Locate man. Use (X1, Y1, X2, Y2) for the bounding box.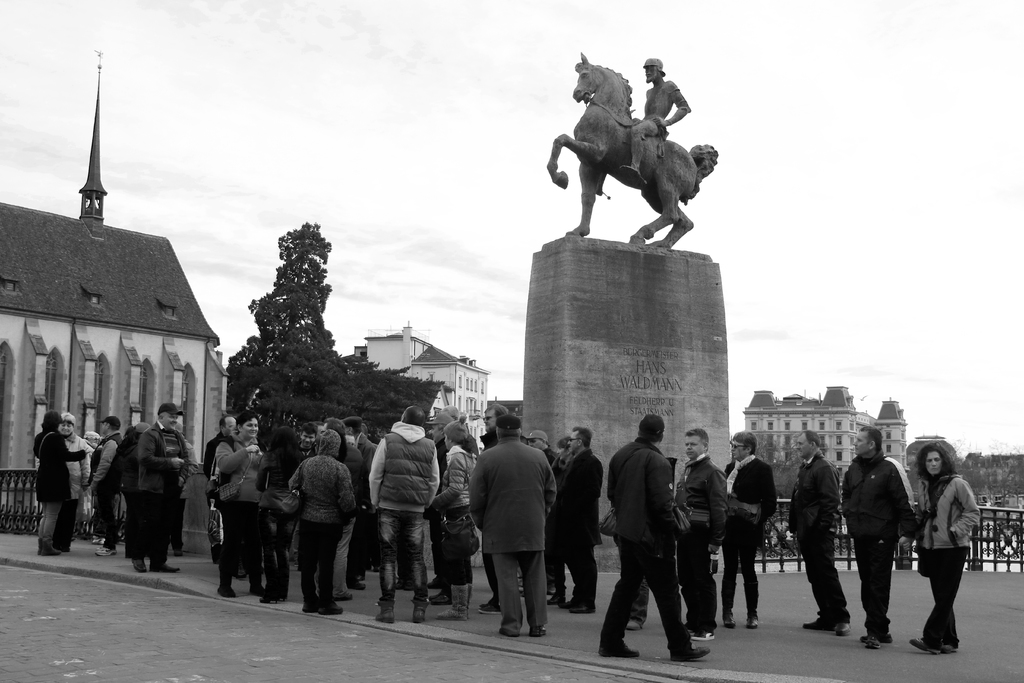
(552, 424, 604, 610).
